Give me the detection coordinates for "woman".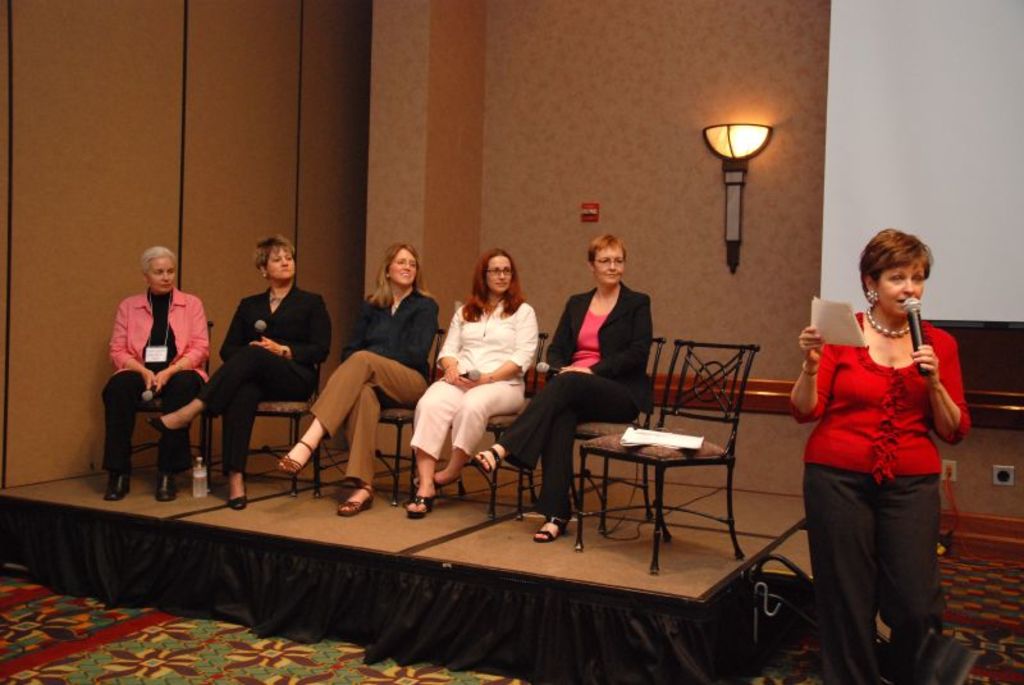
<region>468, 230, 662, 547</region>.
